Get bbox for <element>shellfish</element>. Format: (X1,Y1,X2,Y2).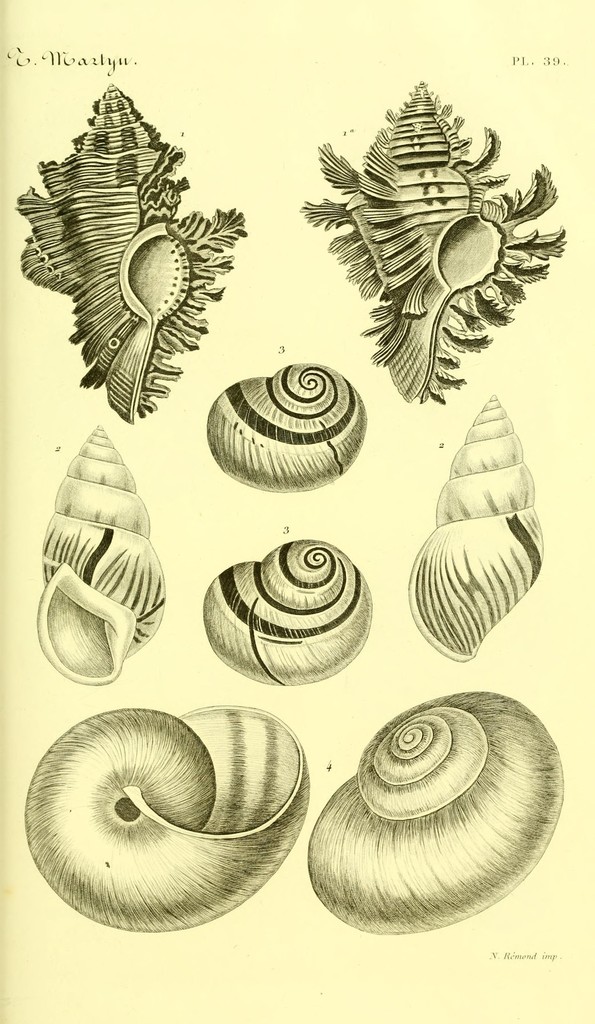
(204,360,372,502).
